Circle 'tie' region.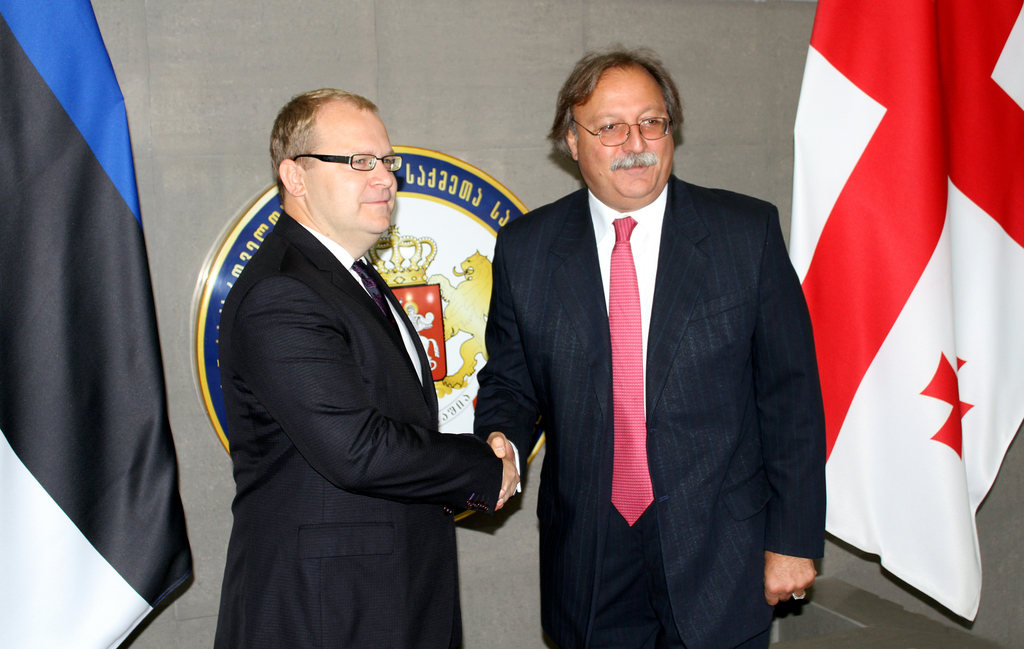
Region: rect(349, 259, 405, 341).
